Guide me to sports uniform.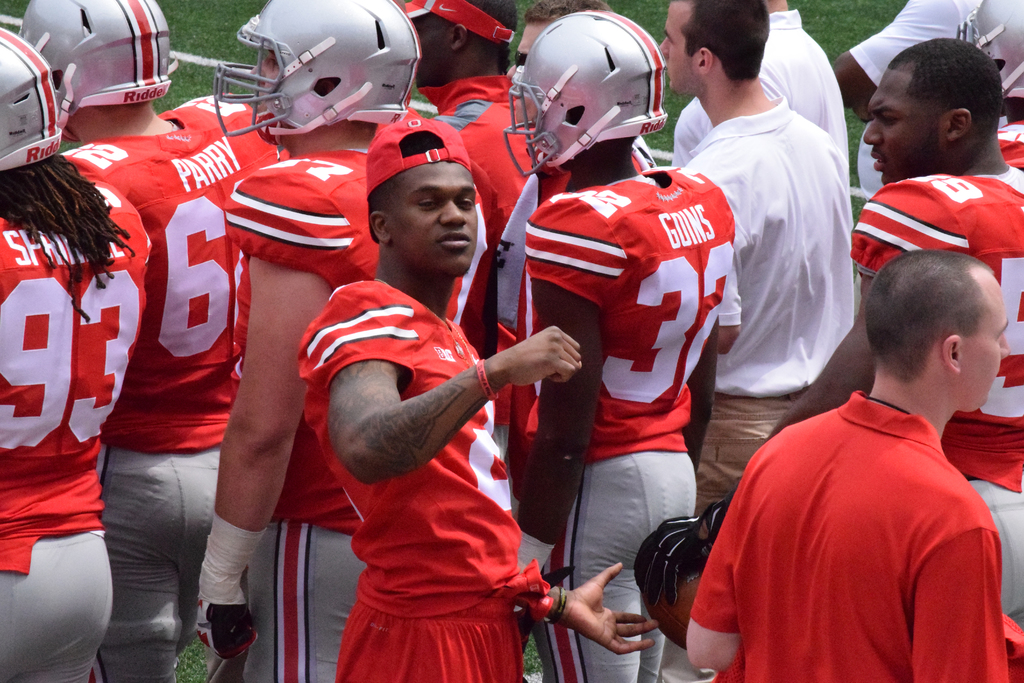
Guidance: <bbox>666, 3, 851, 181</bbox>.
